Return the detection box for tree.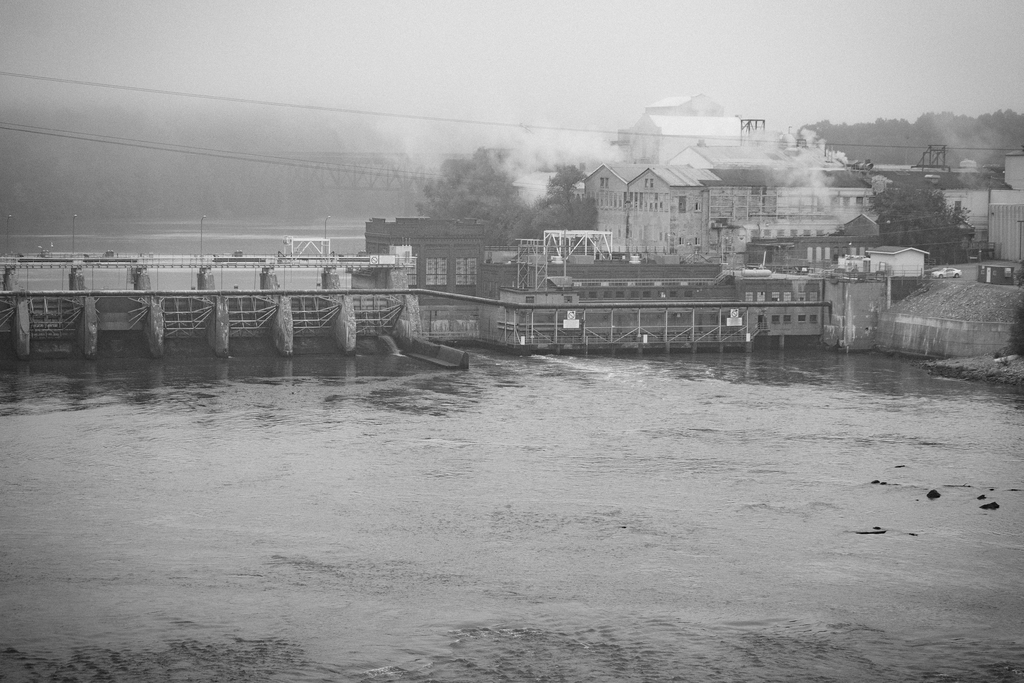
[left=396, top=128, right=557, bottom=259].
